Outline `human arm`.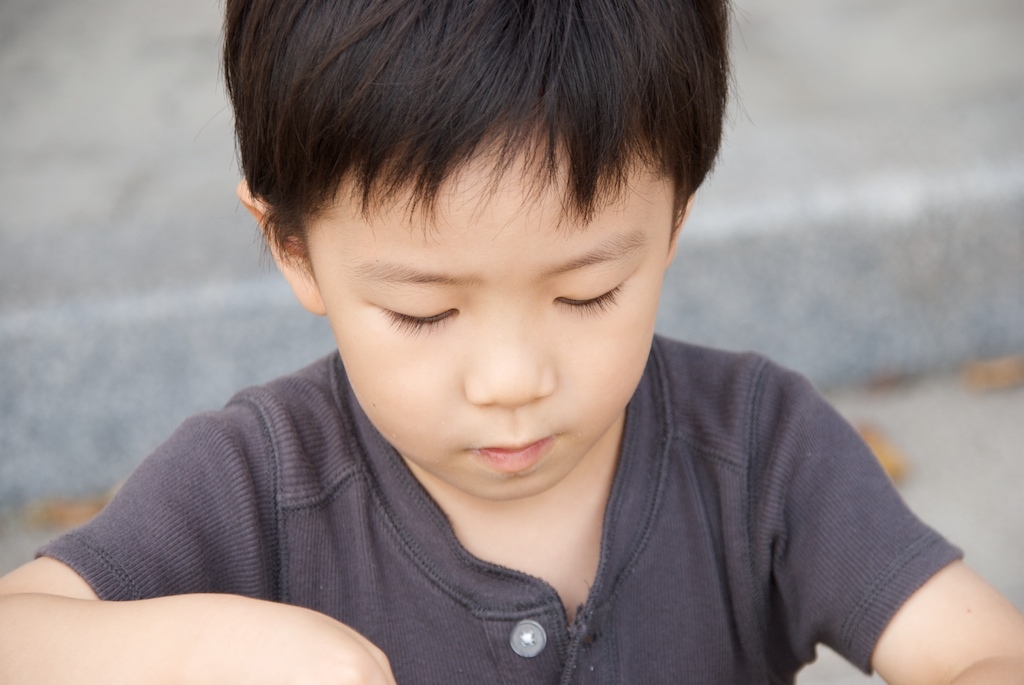
Outline: (left=0, top=424, right=398, bottom=684).
